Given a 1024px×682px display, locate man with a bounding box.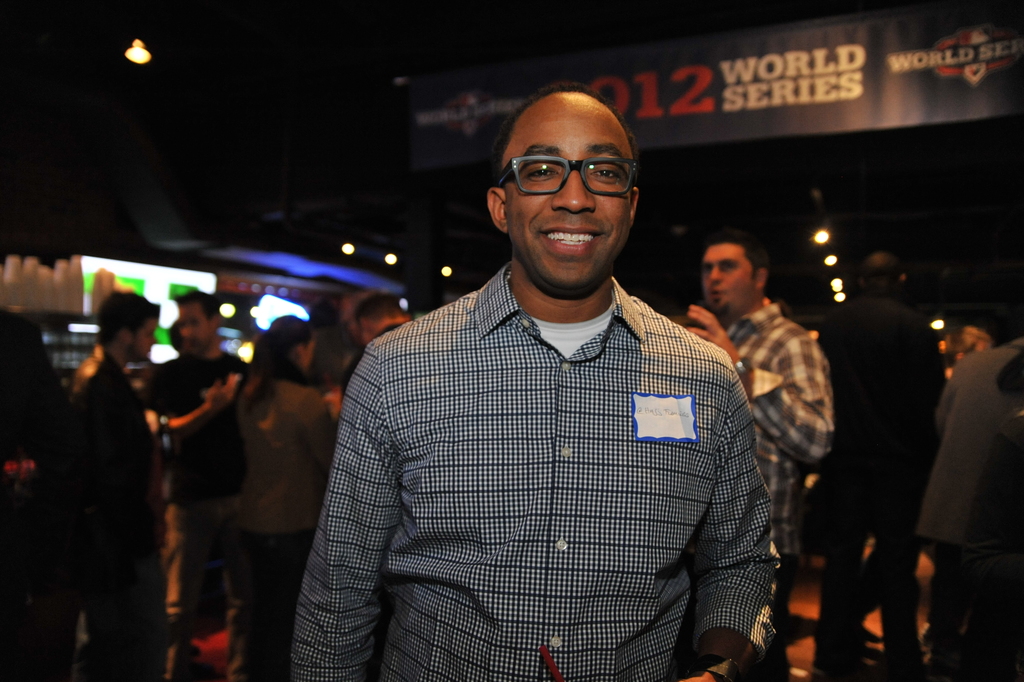
Located: 296,86,789,678.
